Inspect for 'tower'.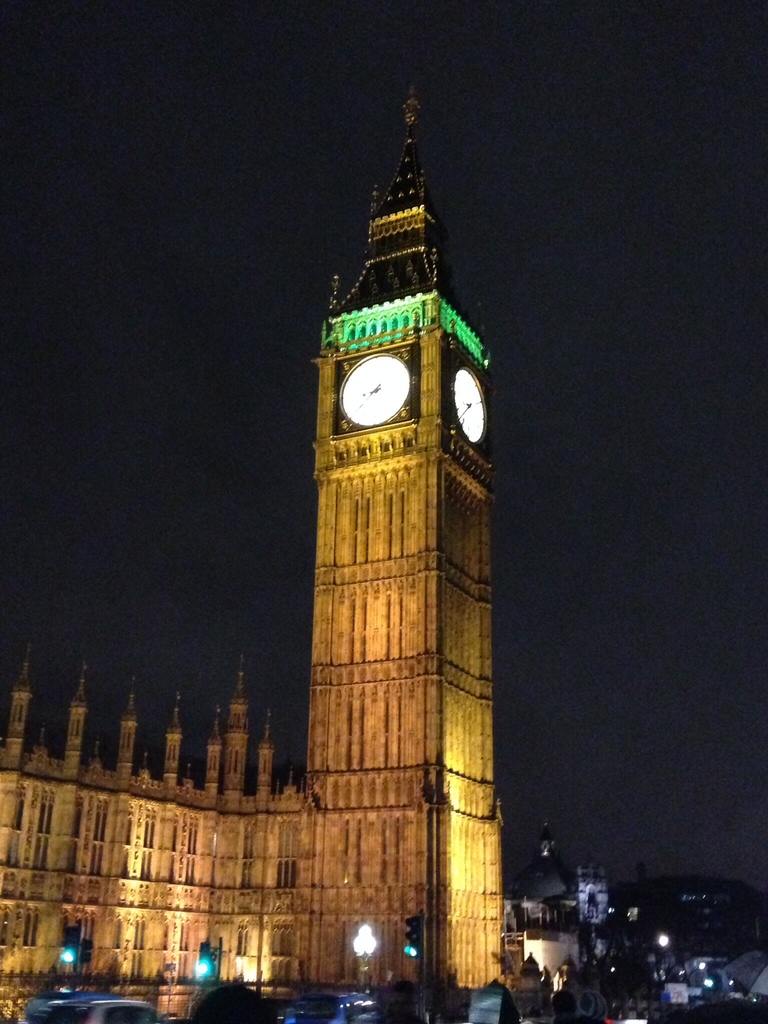
Inspection: rect(0, 78, 508, 1023).
